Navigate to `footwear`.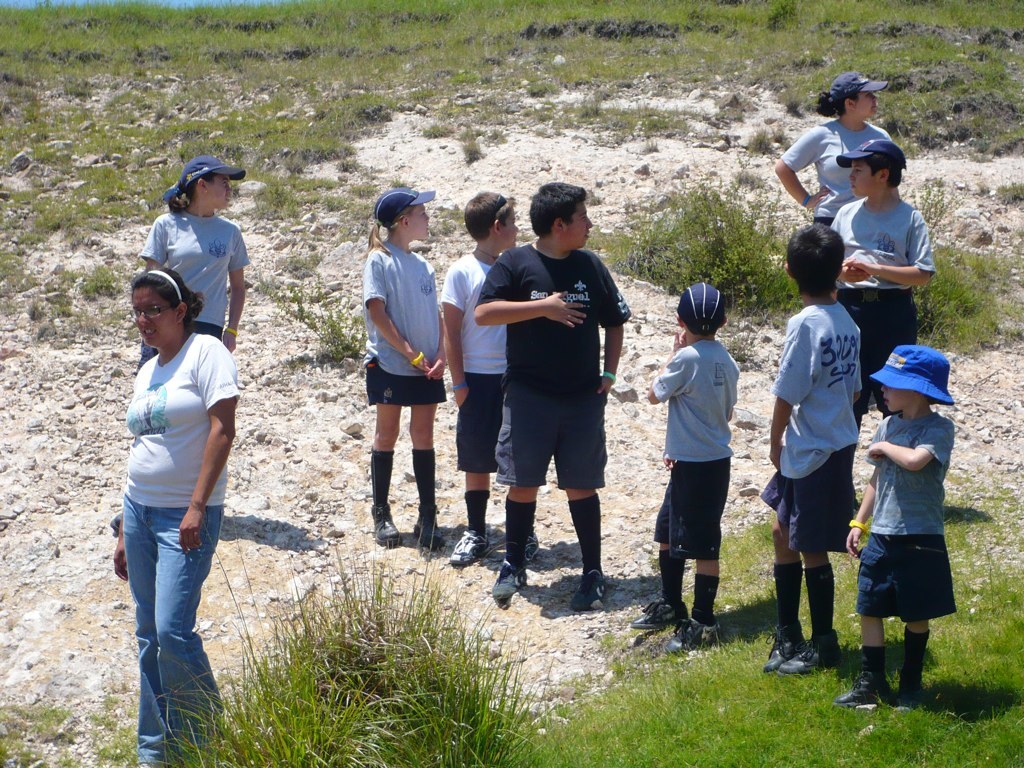
Navigation target: box(491, 558, 525, 605).
